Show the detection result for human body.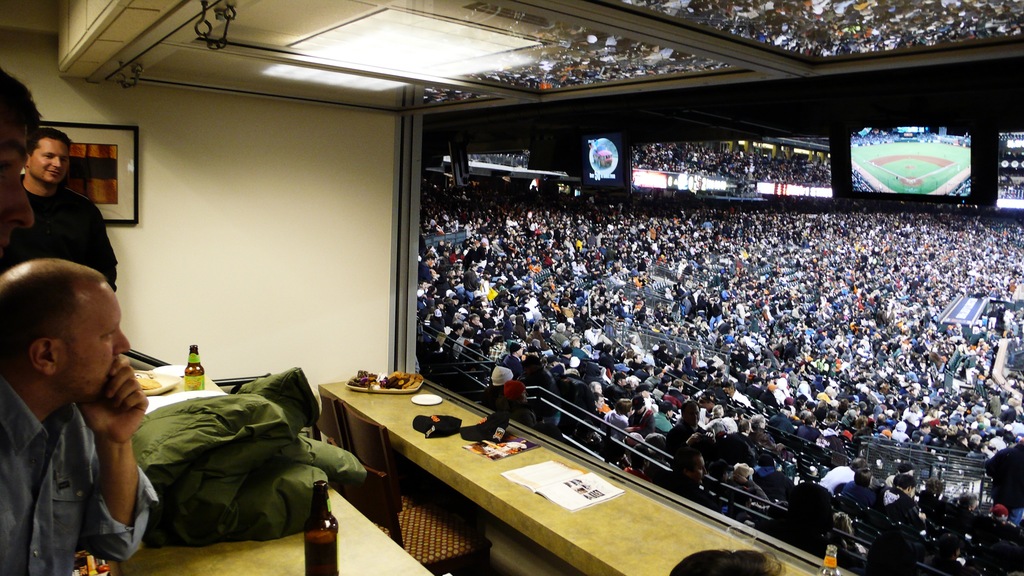
pyautogui.locateOnScreen(614, 225, 620, 237).
